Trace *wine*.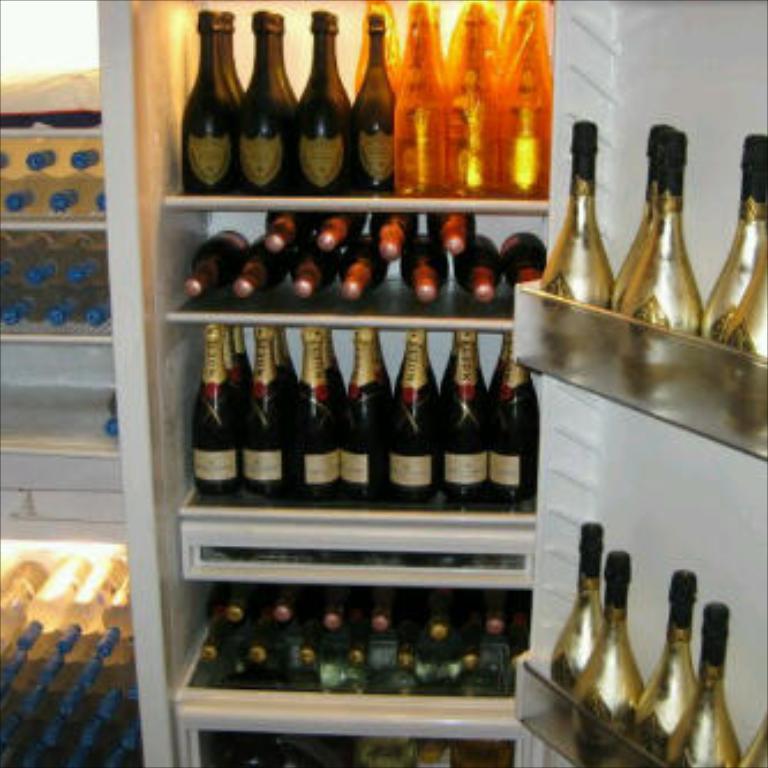
Traced to <region>438, 325, 484, 503</region>.
